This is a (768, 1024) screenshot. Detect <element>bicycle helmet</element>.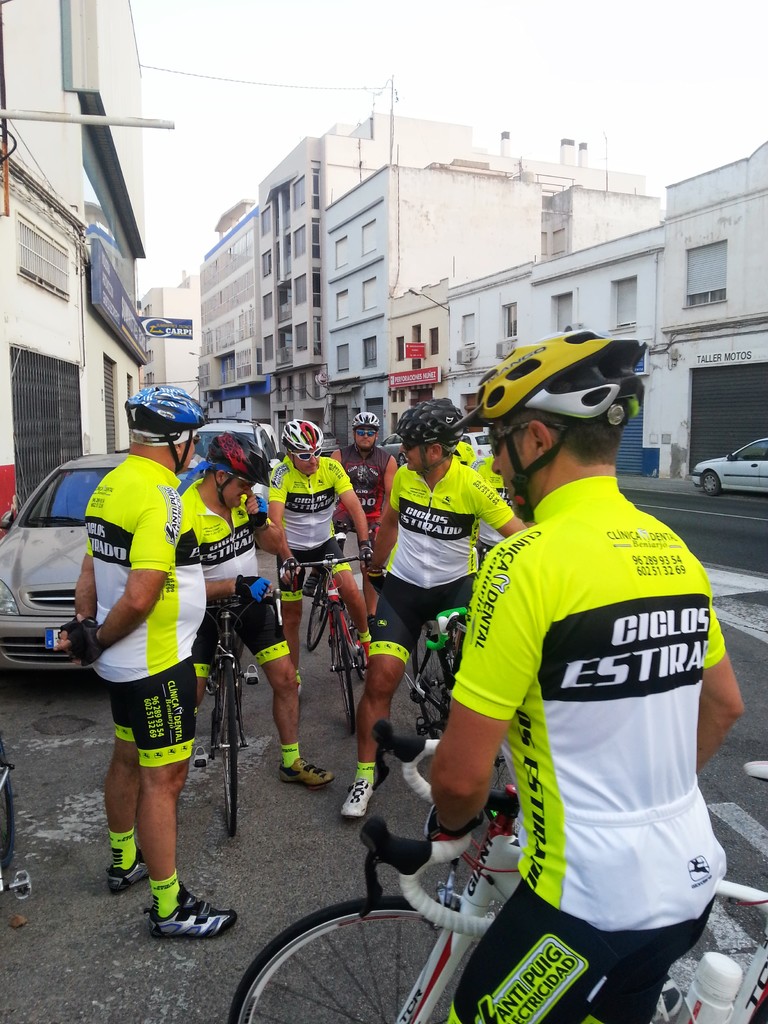
rect(452, 329, 650, 520).
